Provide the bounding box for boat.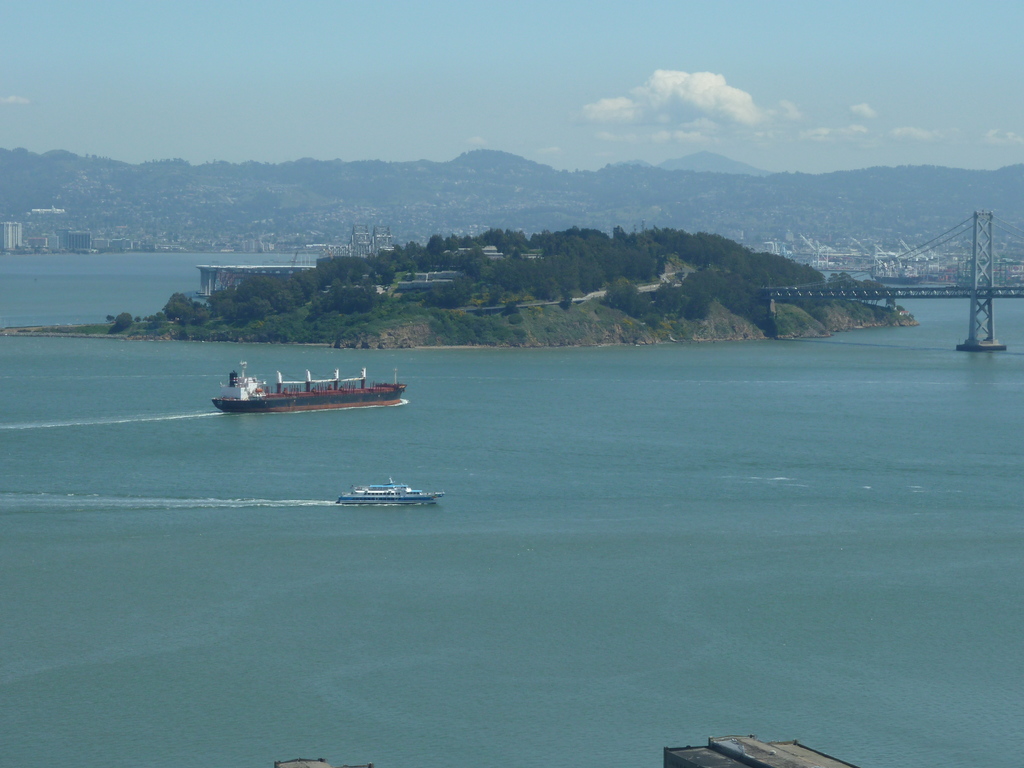
204, 349, 409, 421.
